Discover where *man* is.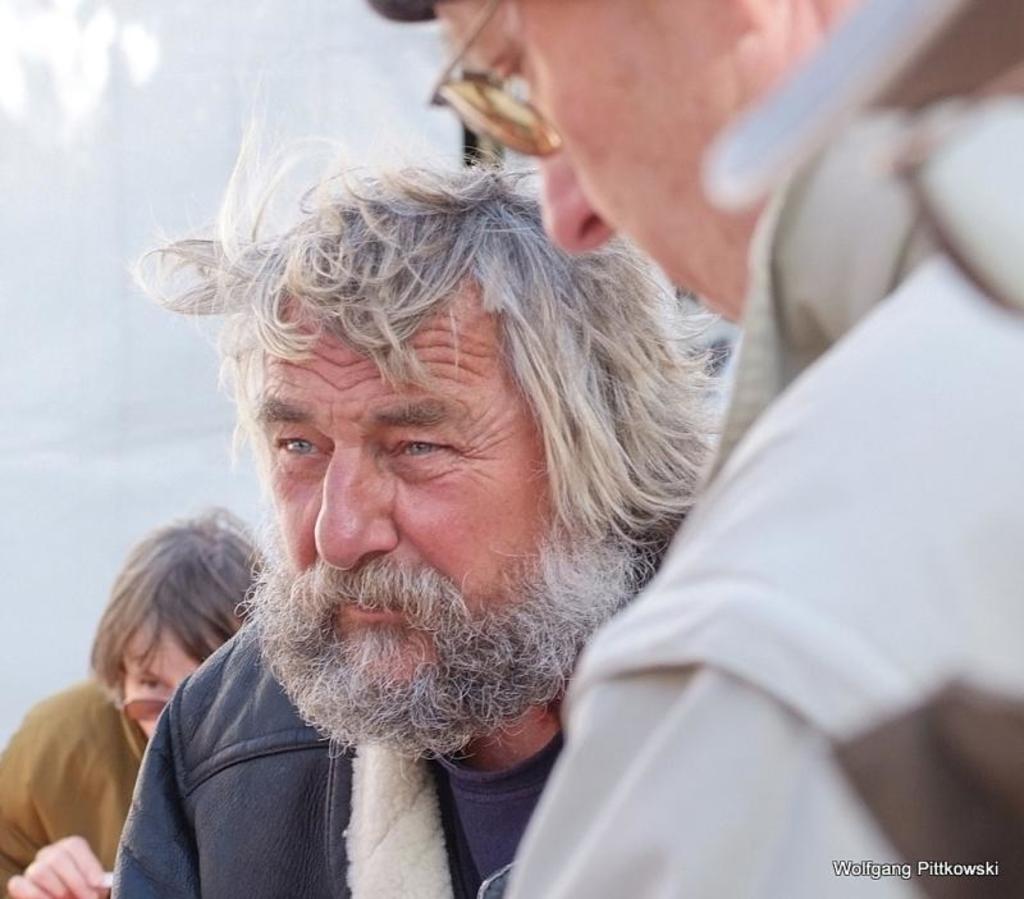
Discovered at Rect(362, 0, 1023, 898).
